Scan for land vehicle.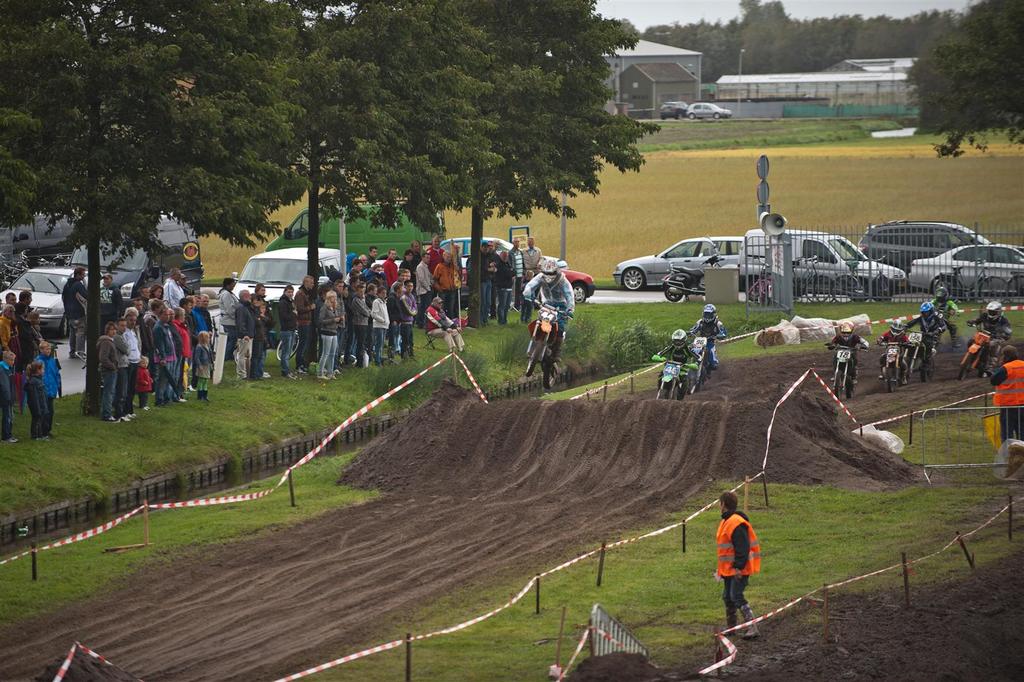
Scan result: pyautogui.locateOnScreen(833, 346, 861, 398).
